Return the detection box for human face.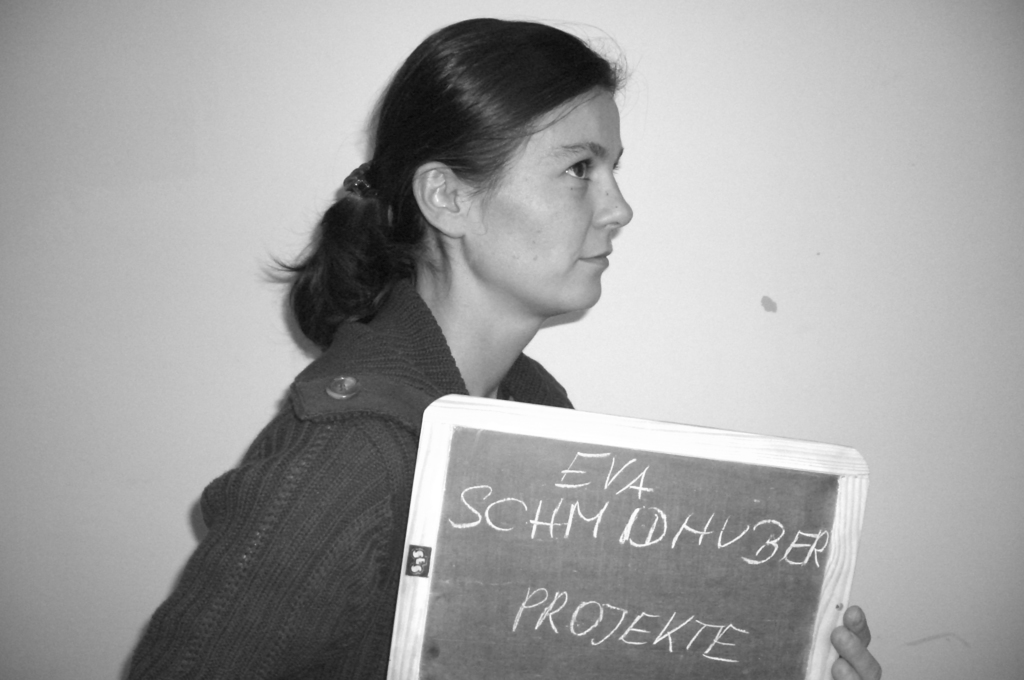
box(467, 88, 631, 308).
